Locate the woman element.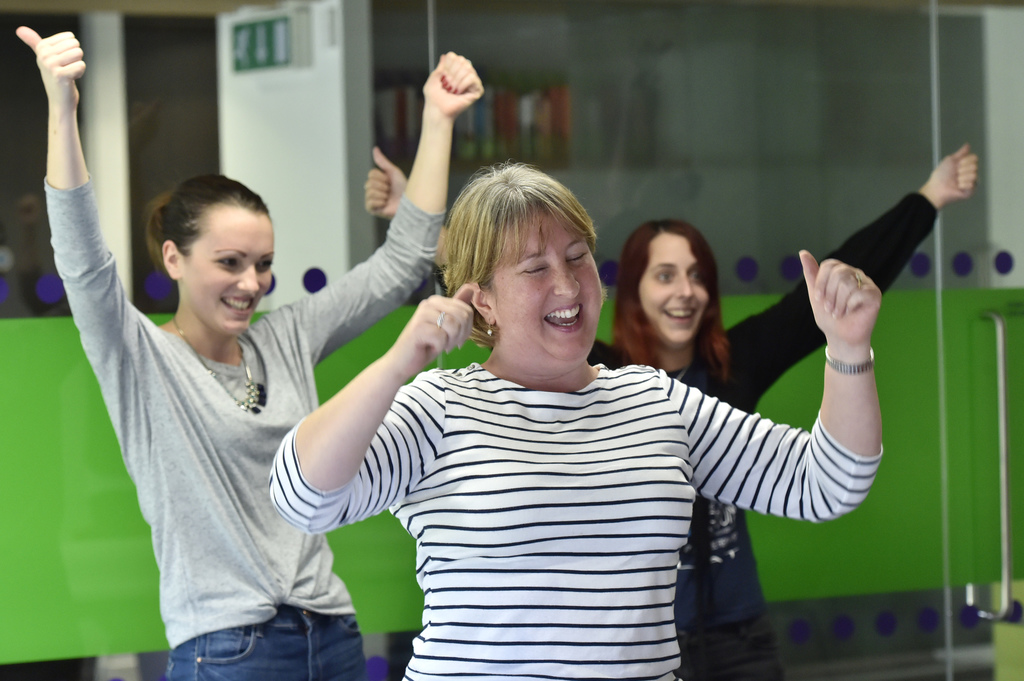
Element bbox: 365,142,979,680.
